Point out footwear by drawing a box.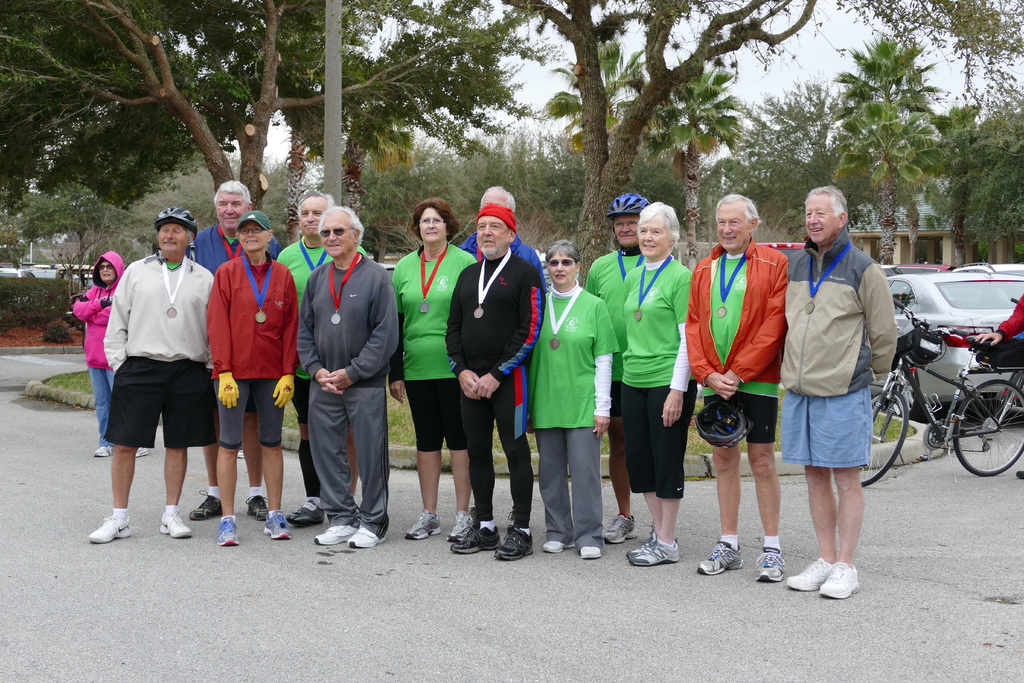
[583, 545, 601, 559].
